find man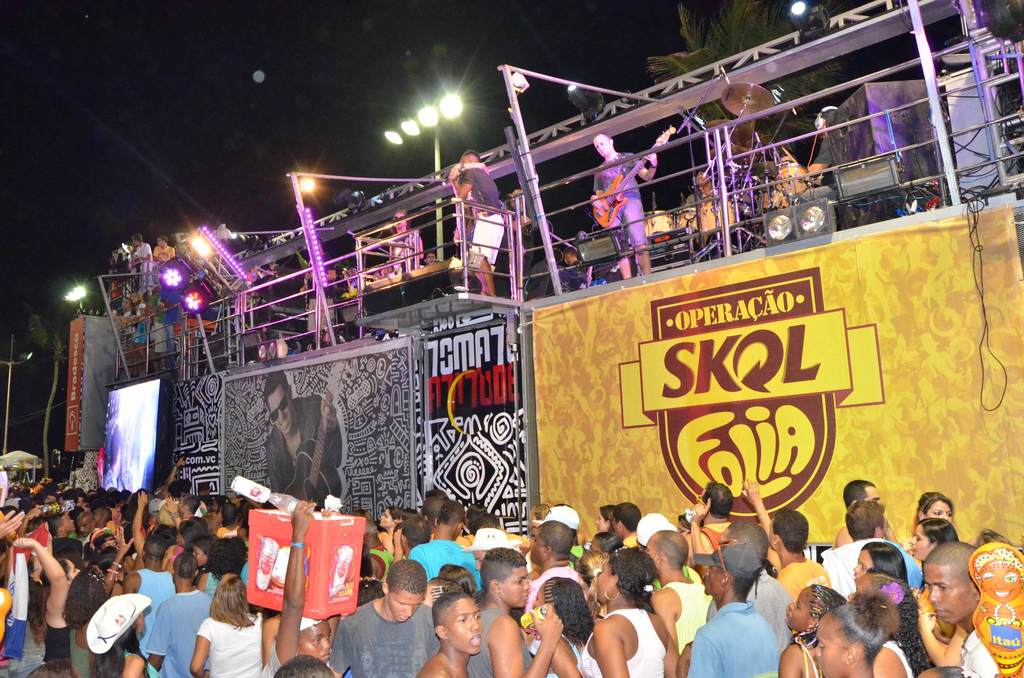
145 551 214 677
